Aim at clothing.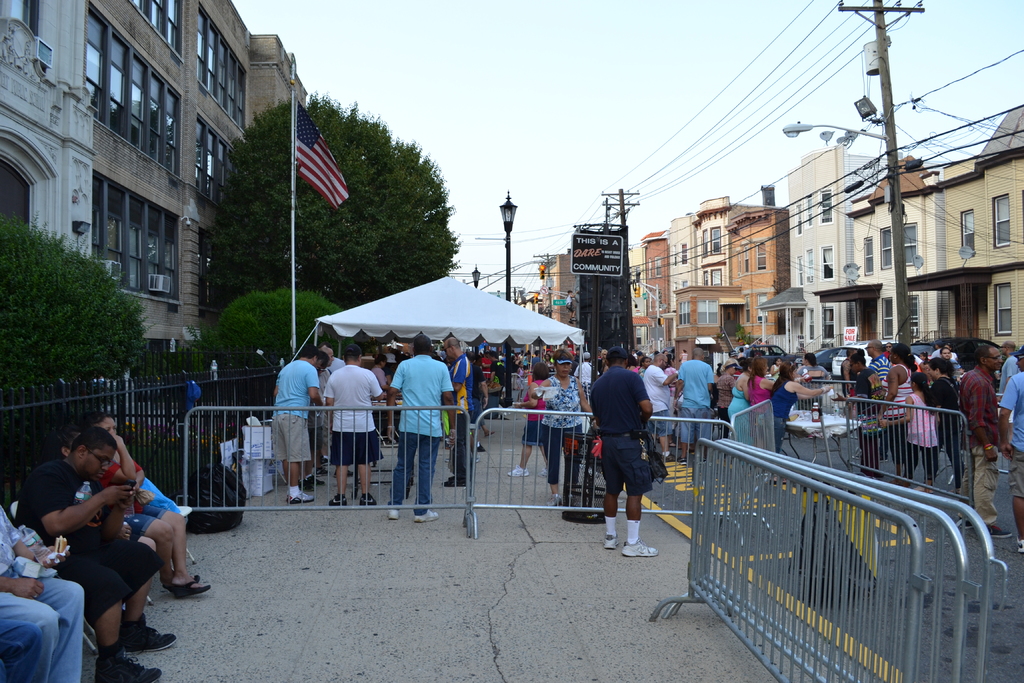
Aimed at box=[29, 449, 81, 538].
